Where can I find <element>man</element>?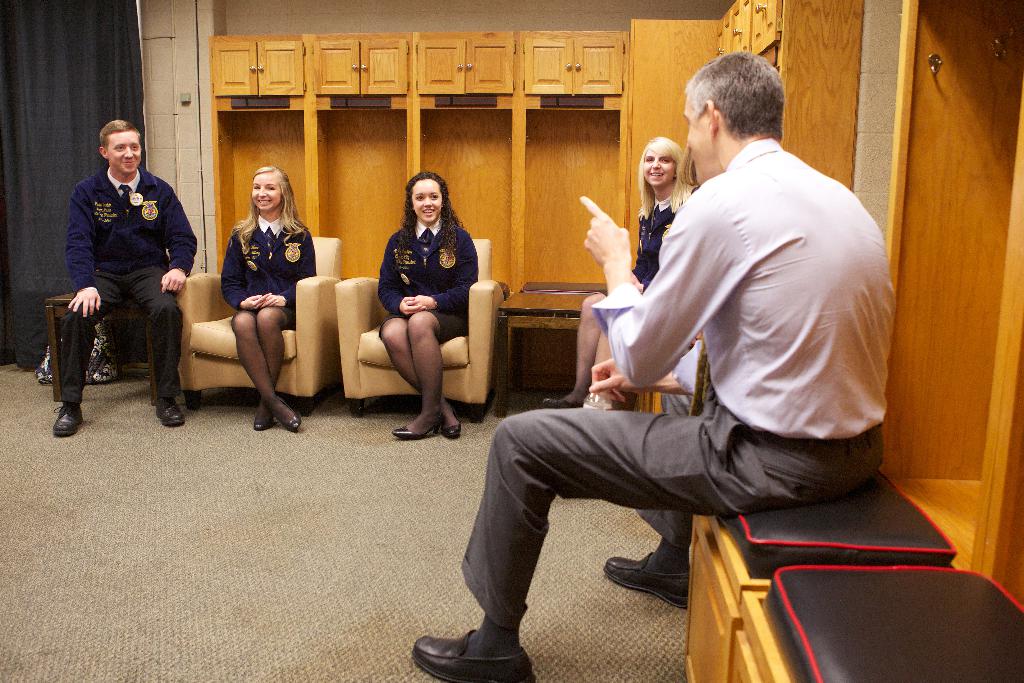
You can find it at 46, 117, 197, 431.
